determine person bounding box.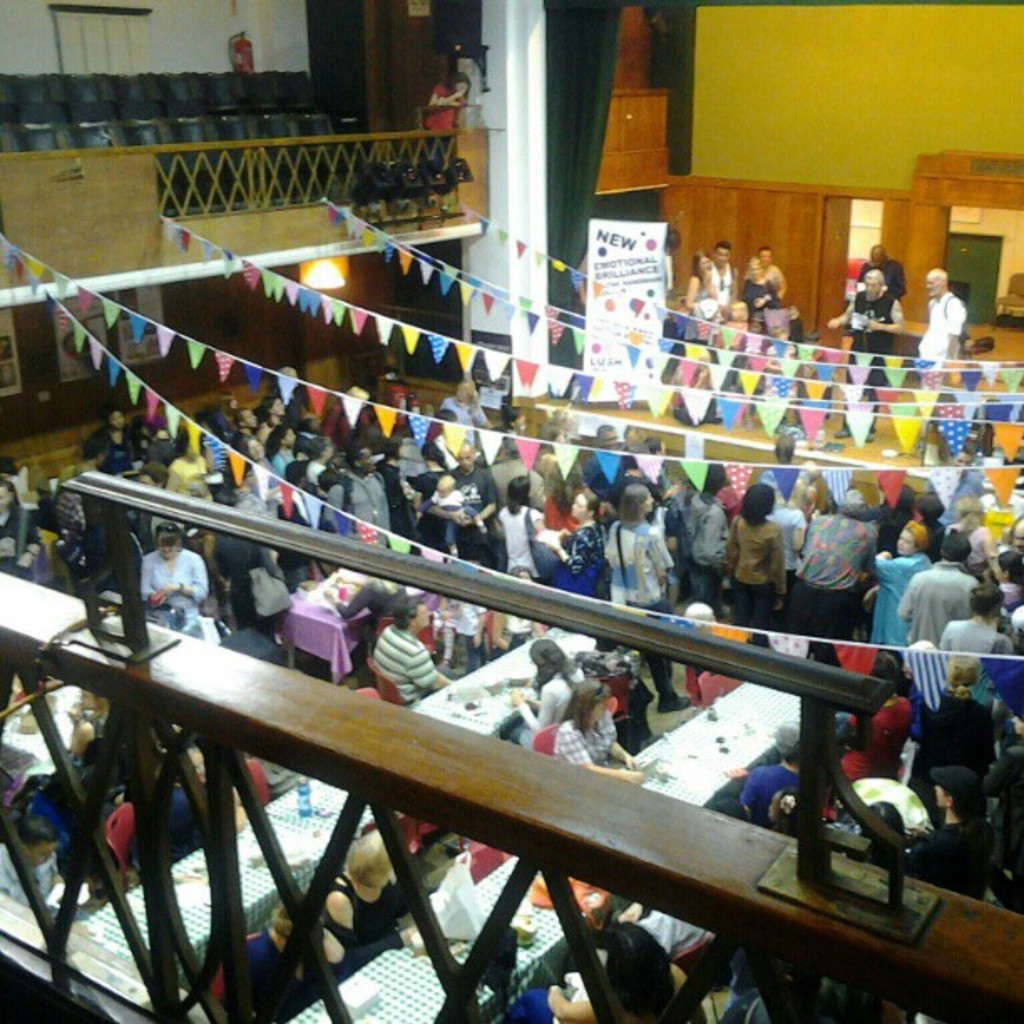
Determined: rect(147, 519, 216, 644).
